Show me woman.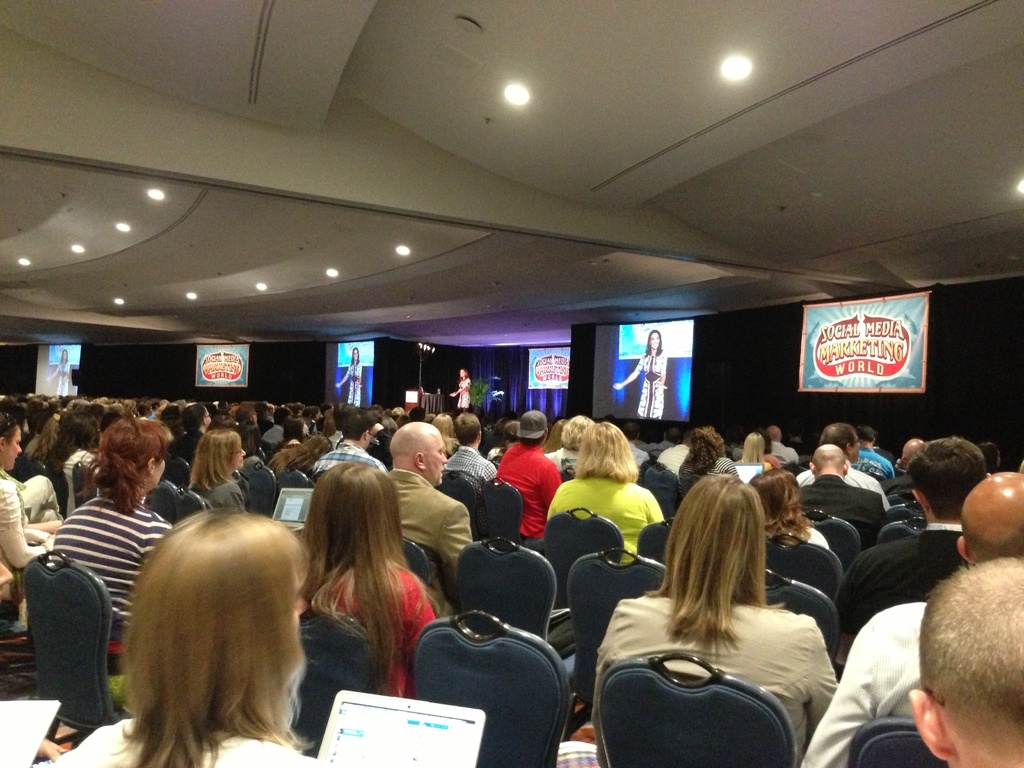
woman is here: (left=267, top=434, right=333, bottom=490).
